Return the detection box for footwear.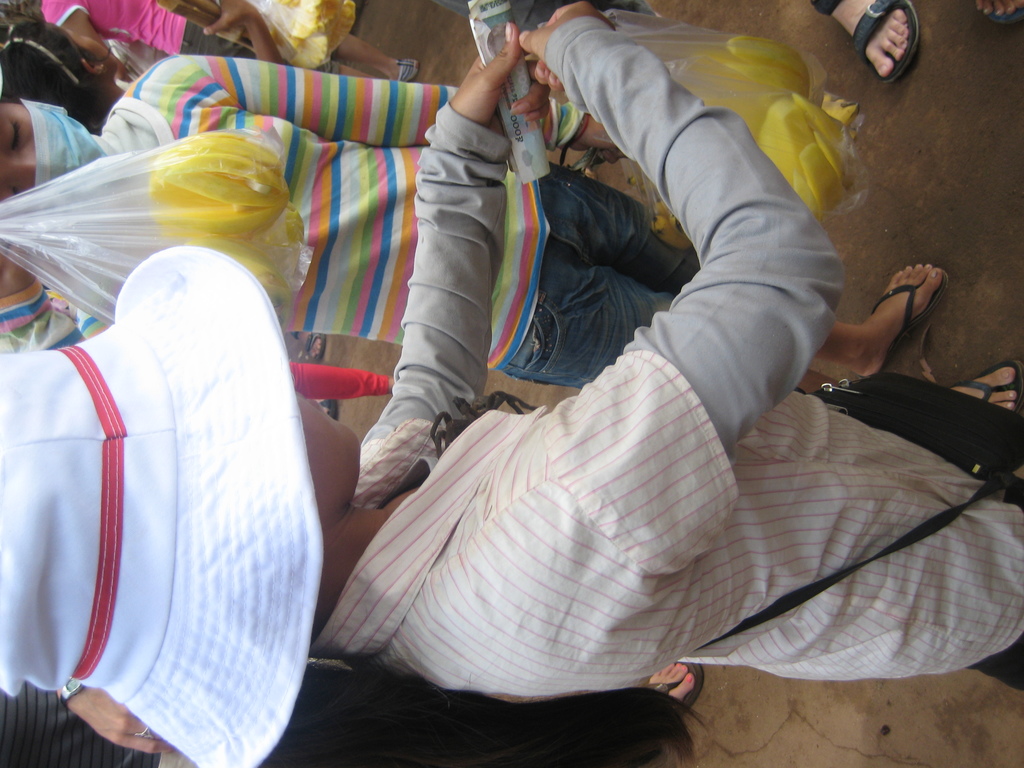
bbox=(942, 357, 1023, 415).
